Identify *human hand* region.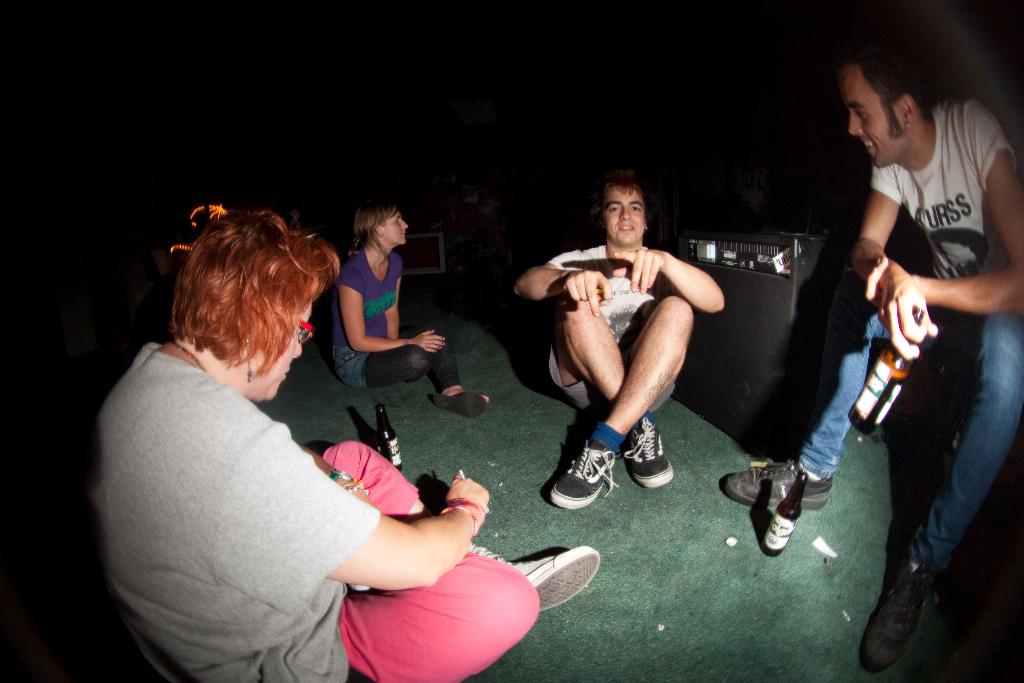
Region: [x1=447, y1=472, x2=492, y2=518].
